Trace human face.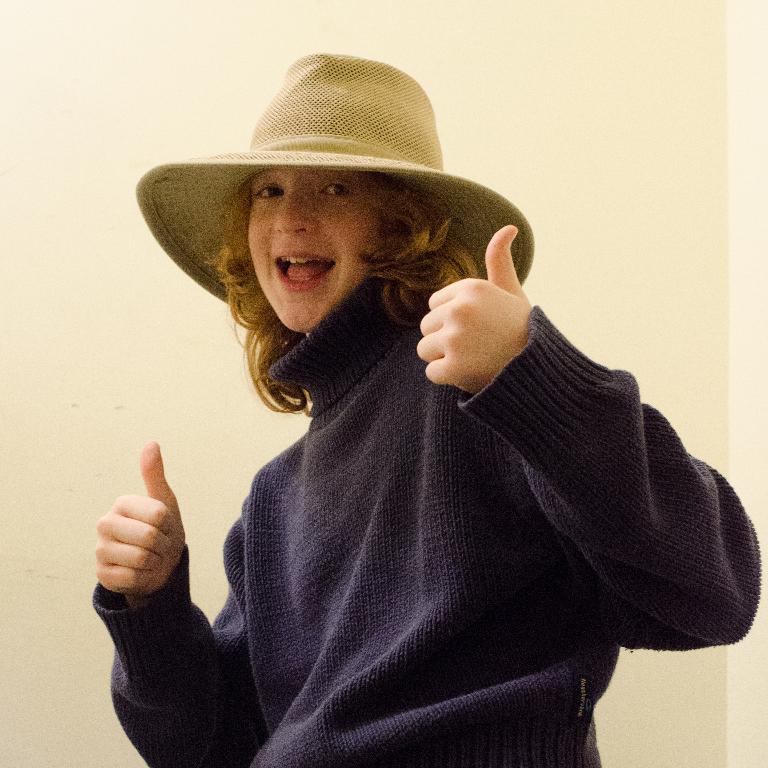
Traced to (249,162,381,338).
